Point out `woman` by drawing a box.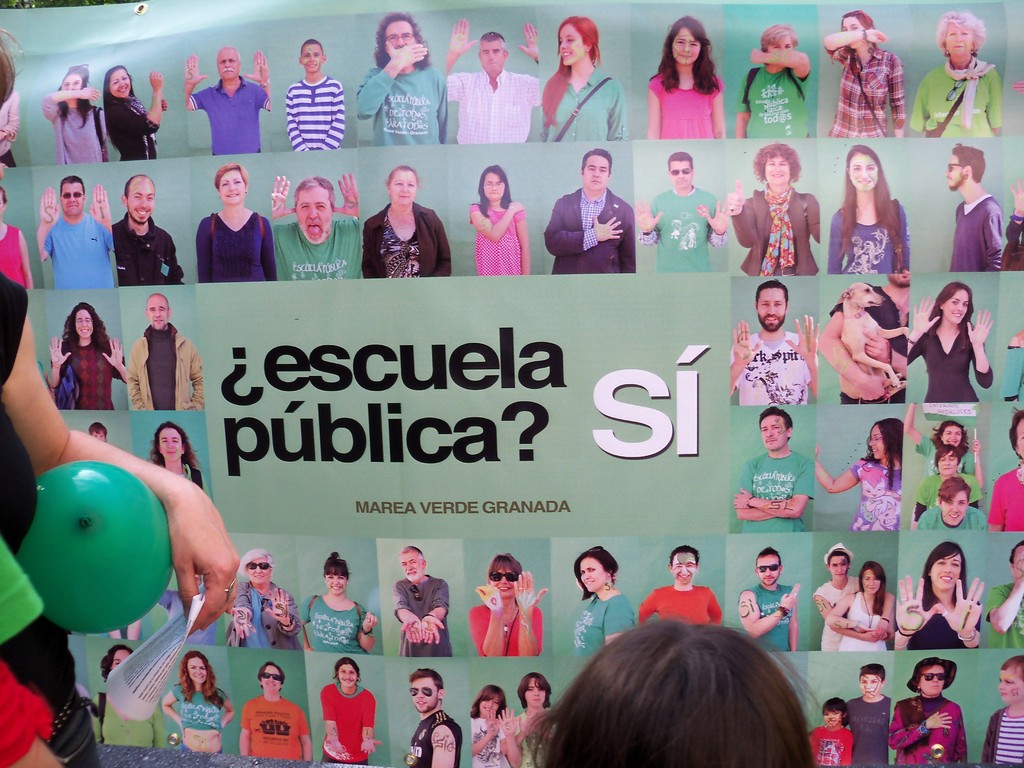
rect(910, 8, 1004, 136).
